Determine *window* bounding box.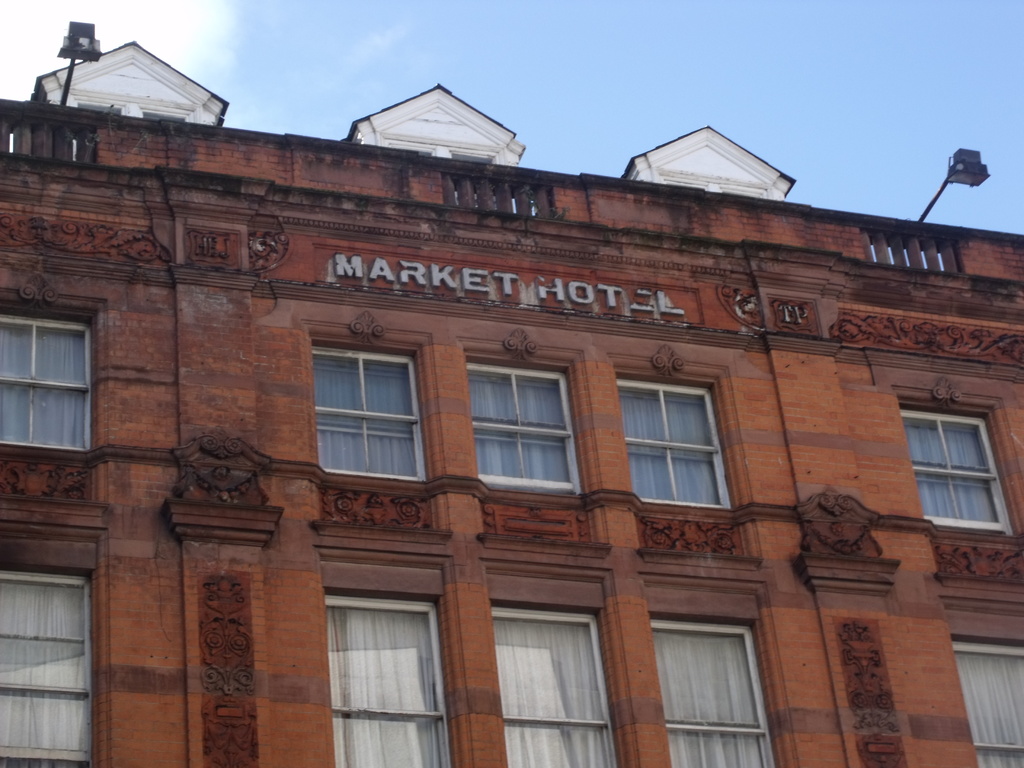
Determined: crop(0, 567, 90, 763).
